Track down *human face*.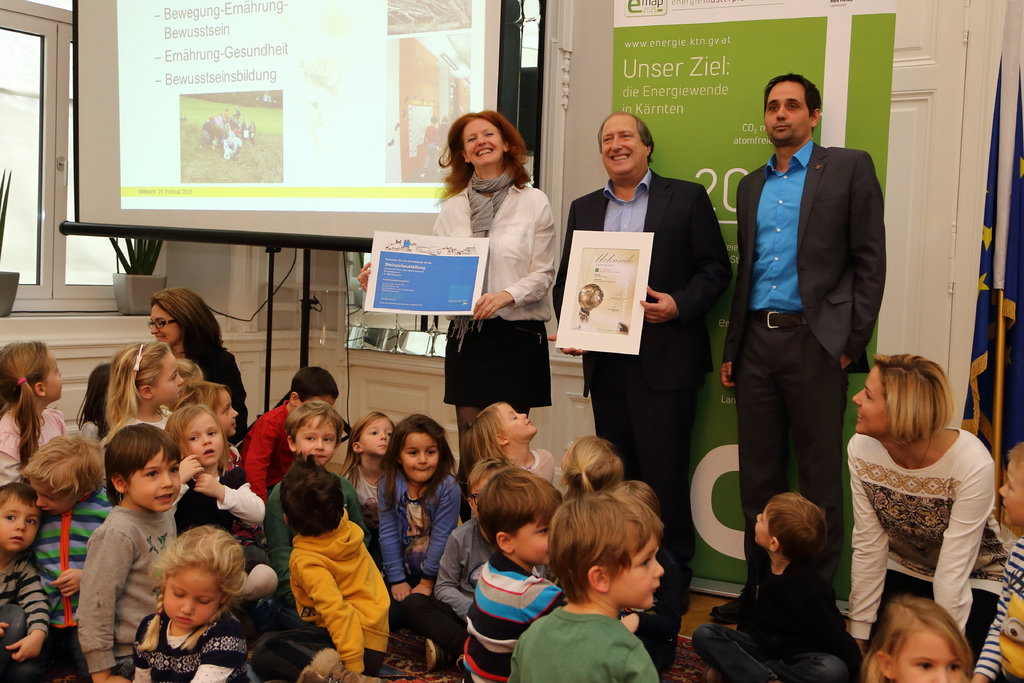
Tracked to Rect(218, 394, 236, 438).
